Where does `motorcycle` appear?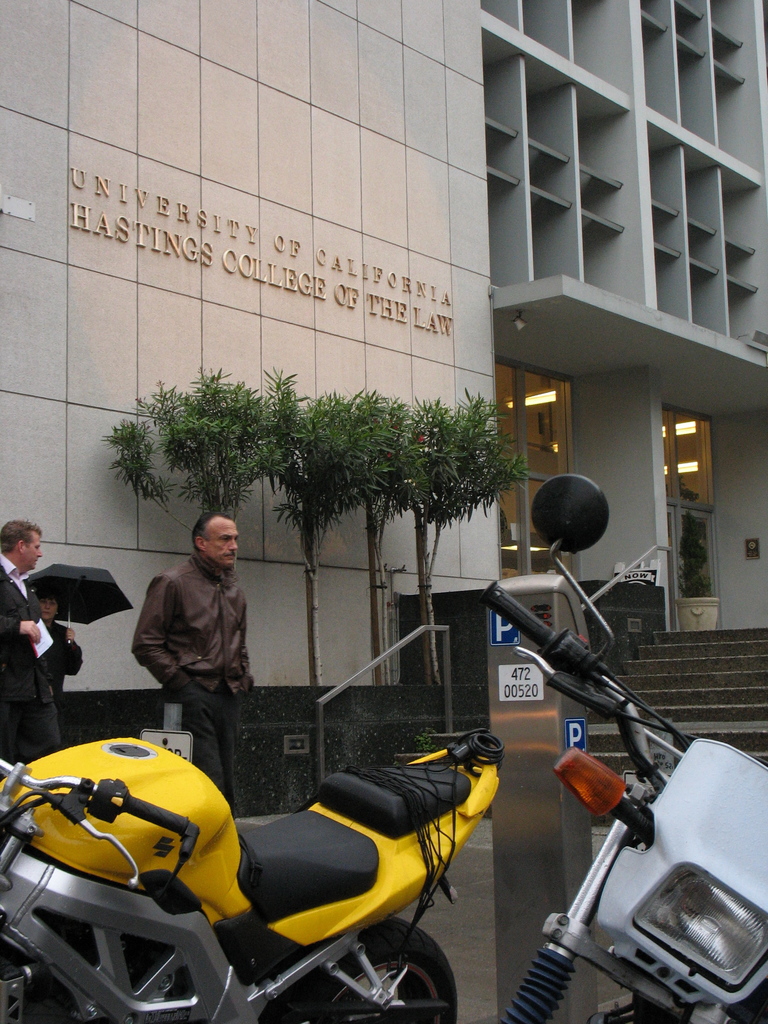
Appears at (477,467,767,1023).
